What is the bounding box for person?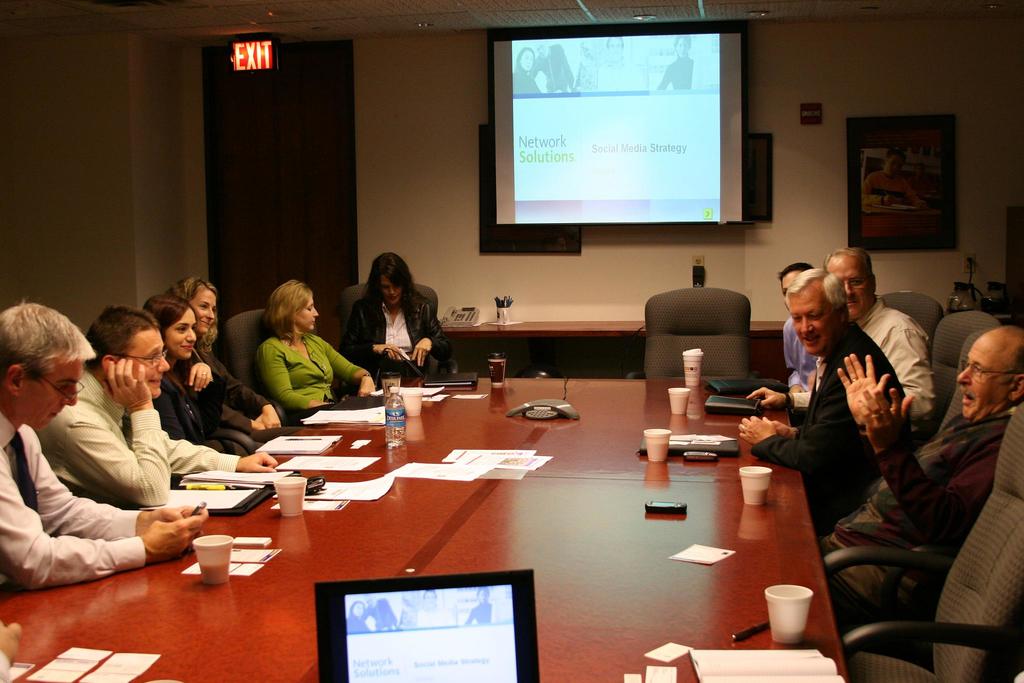
247/267/355/449.
